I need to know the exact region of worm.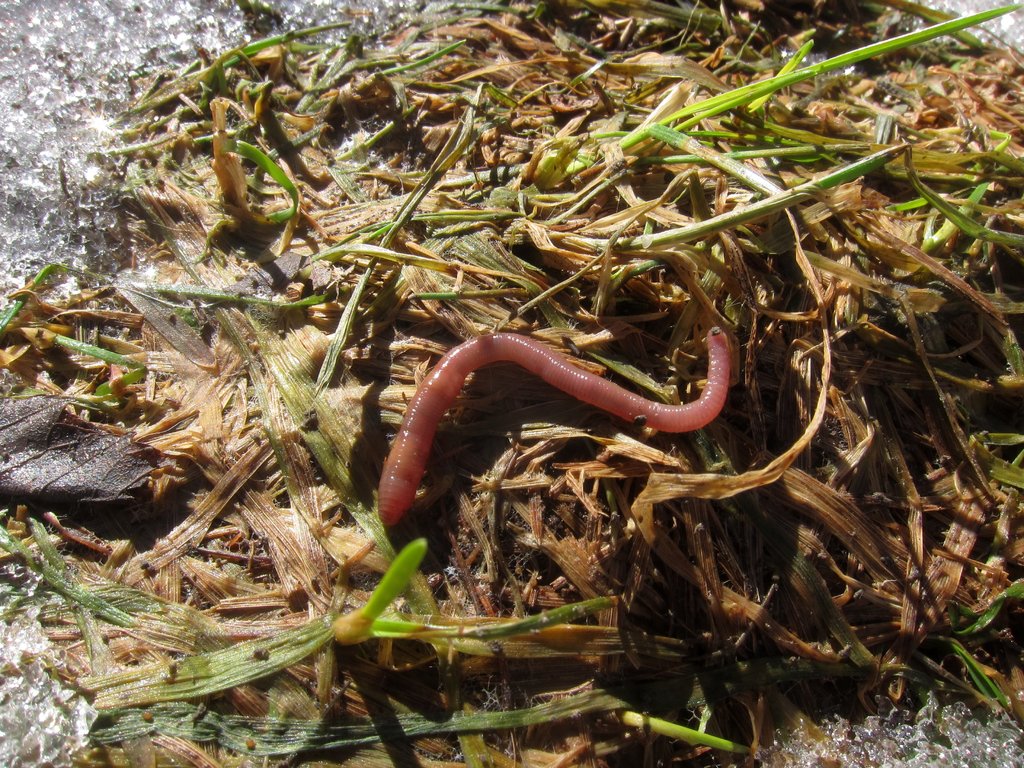
Region: box=[376, 321, 729, 532].
